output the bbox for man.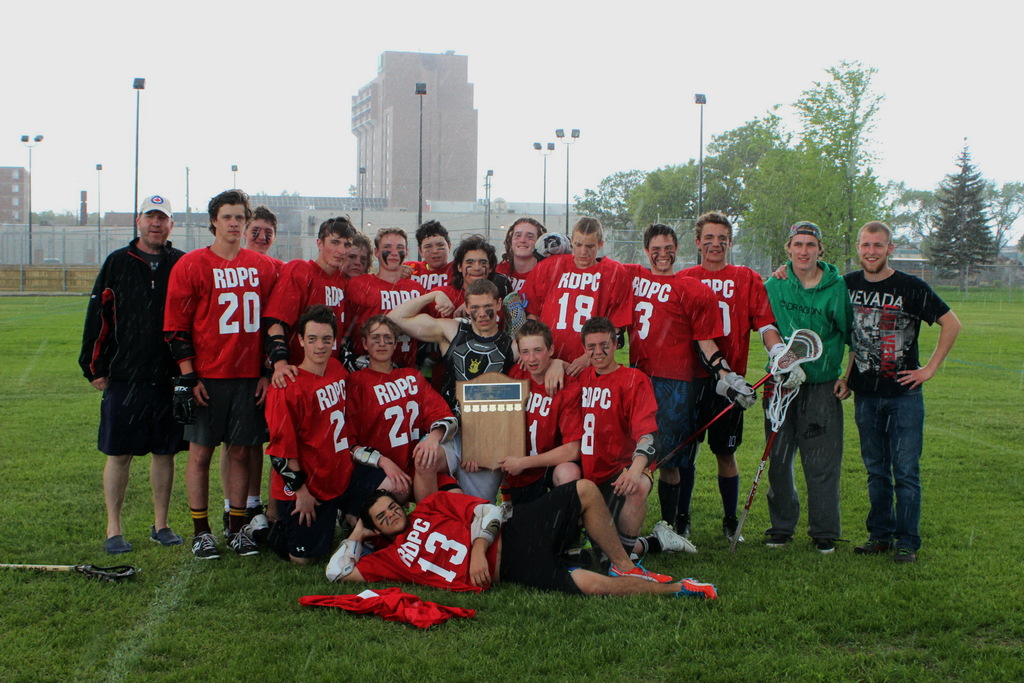
263, 218, 363, 383.
